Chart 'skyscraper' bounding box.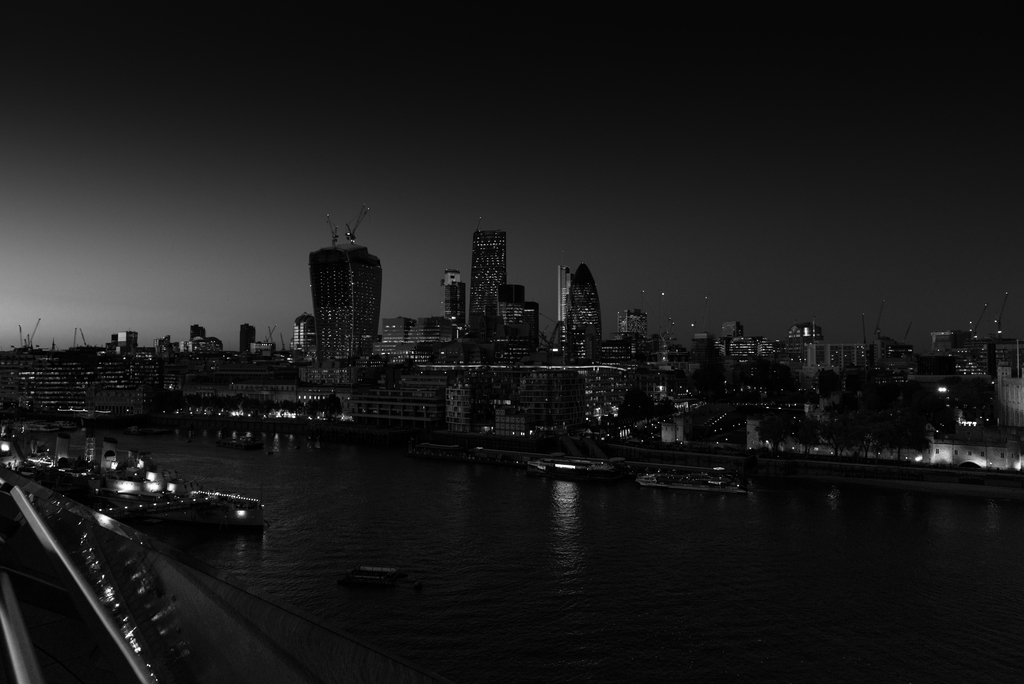
Charted: 714 313 877 392.
